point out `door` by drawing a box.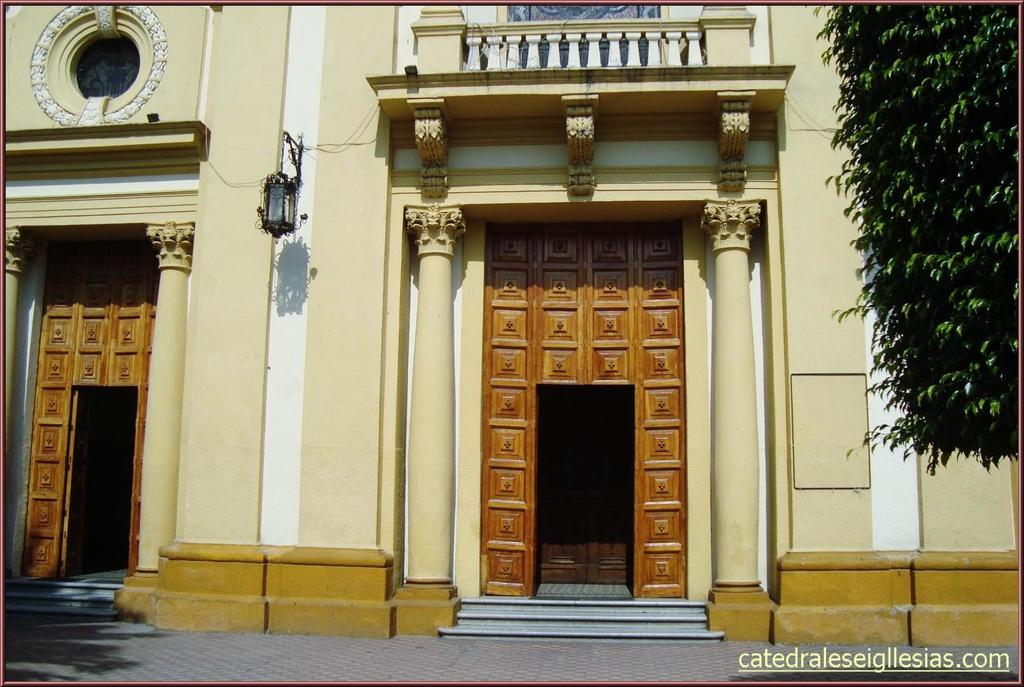
detection(460, 195, 703, 602).
